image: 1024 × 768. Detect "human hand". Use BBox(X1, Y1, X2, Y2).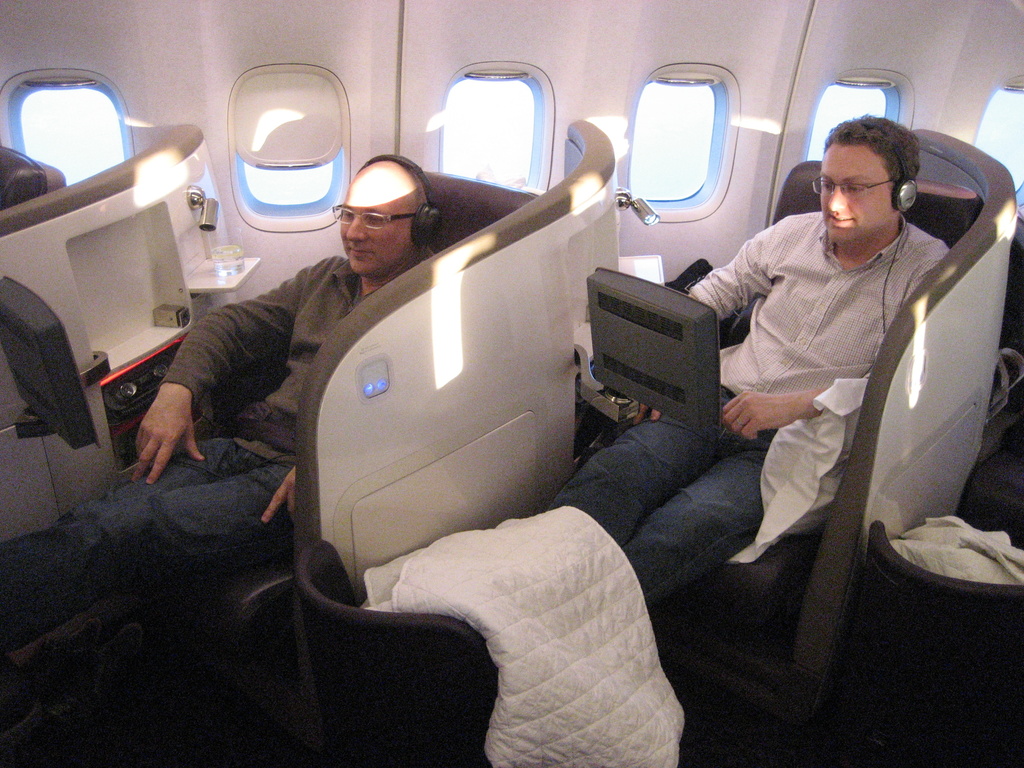
BBox(260, 466, 296, 523).
